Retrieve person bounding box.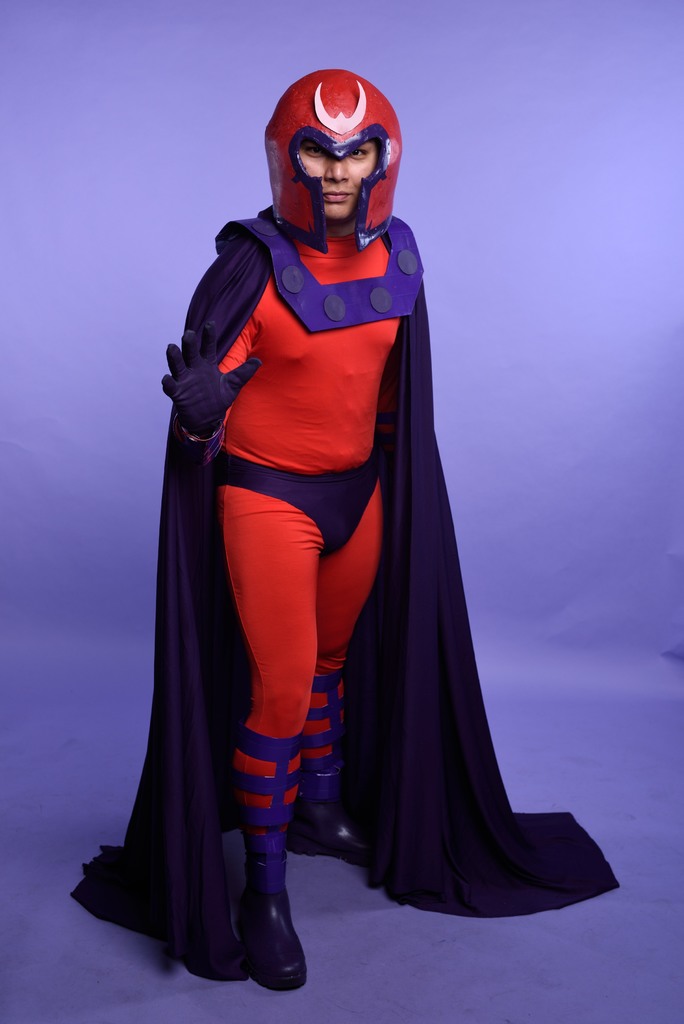
Bounding box: 107,97,553,955.
